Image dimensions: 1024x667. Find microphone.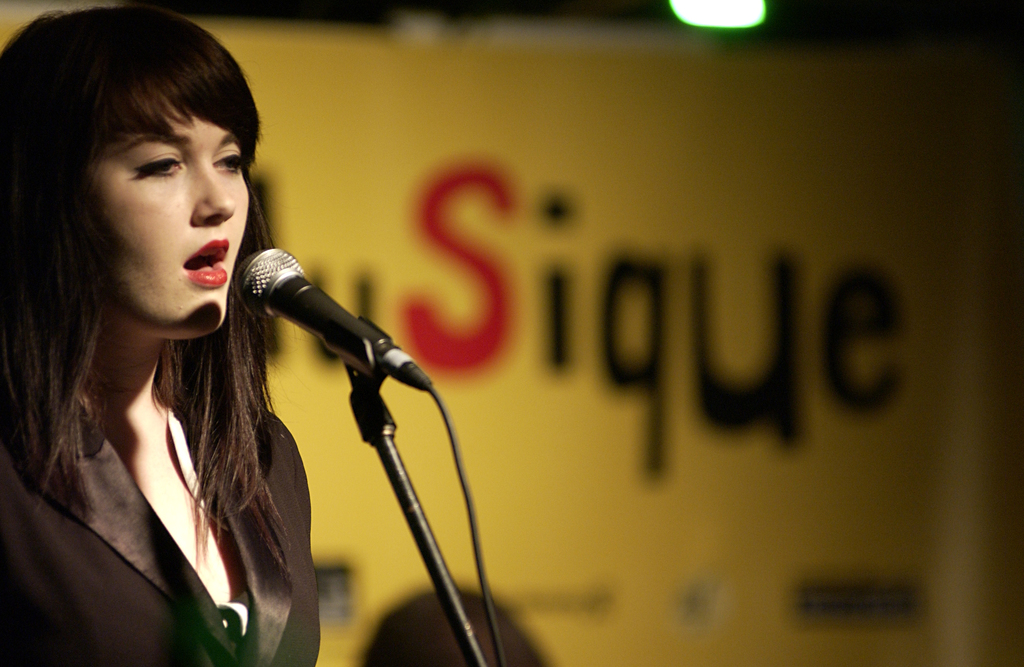
box=[232, 245, 435, 393].
